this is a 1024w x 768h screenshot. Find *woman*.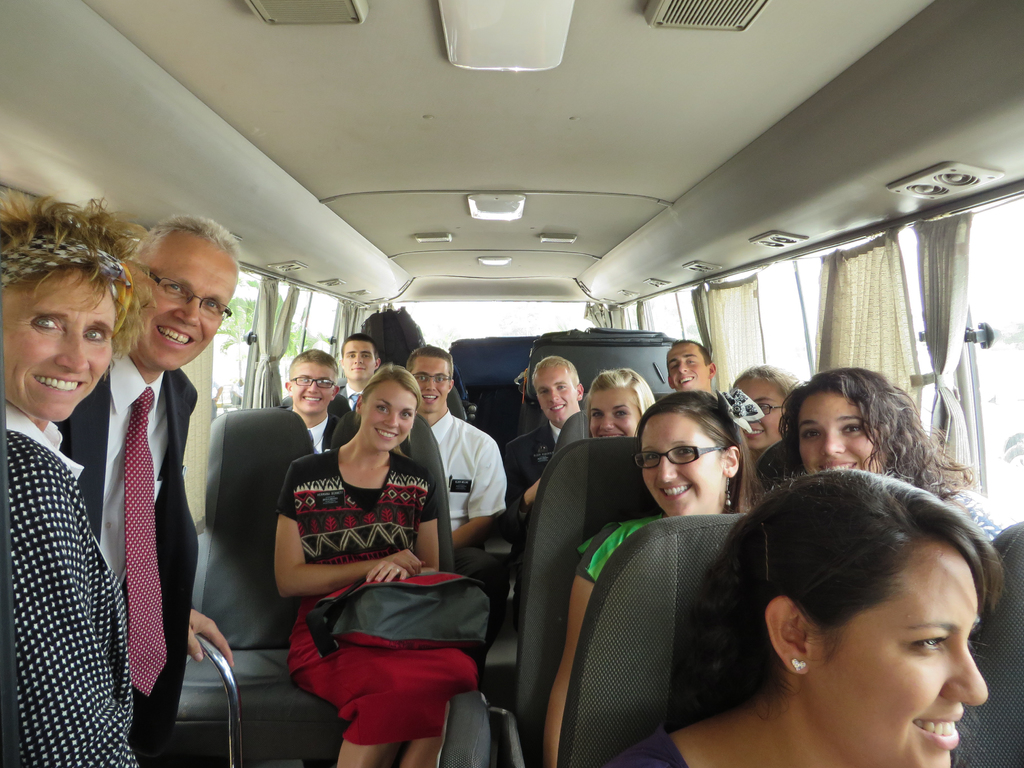
Bounding box: (left=586, top=367, right=655, bottom=440).
